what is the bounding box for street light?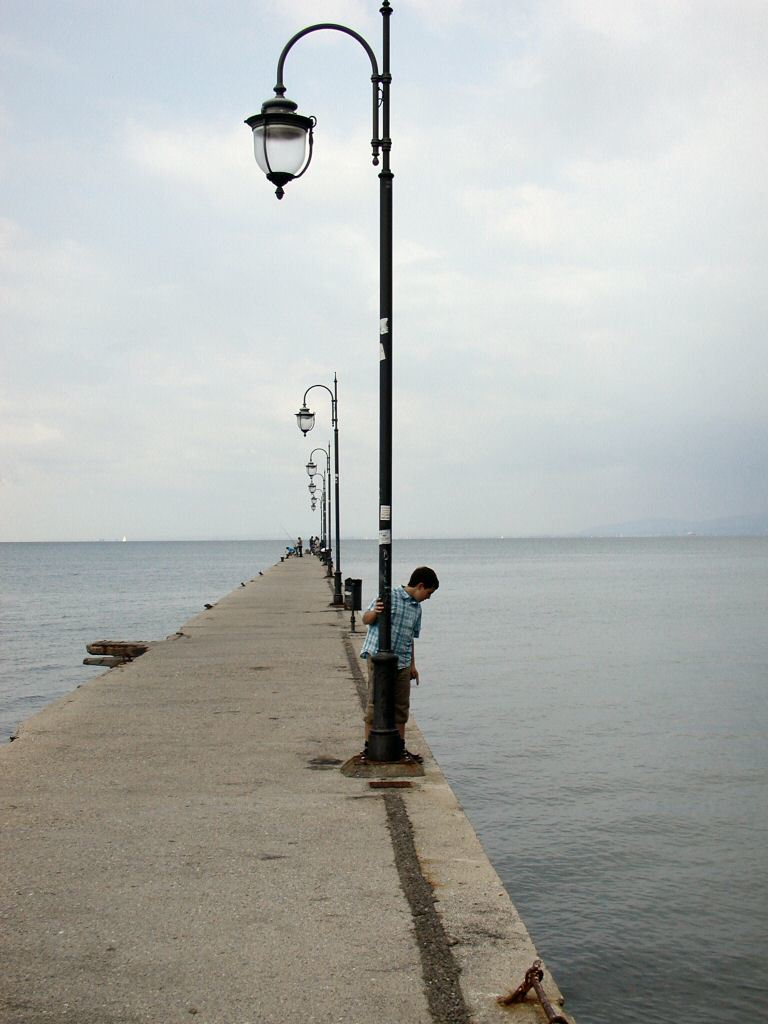
{"x1": 302, "y1": 442, "x2": 327, "y2": 577}.
